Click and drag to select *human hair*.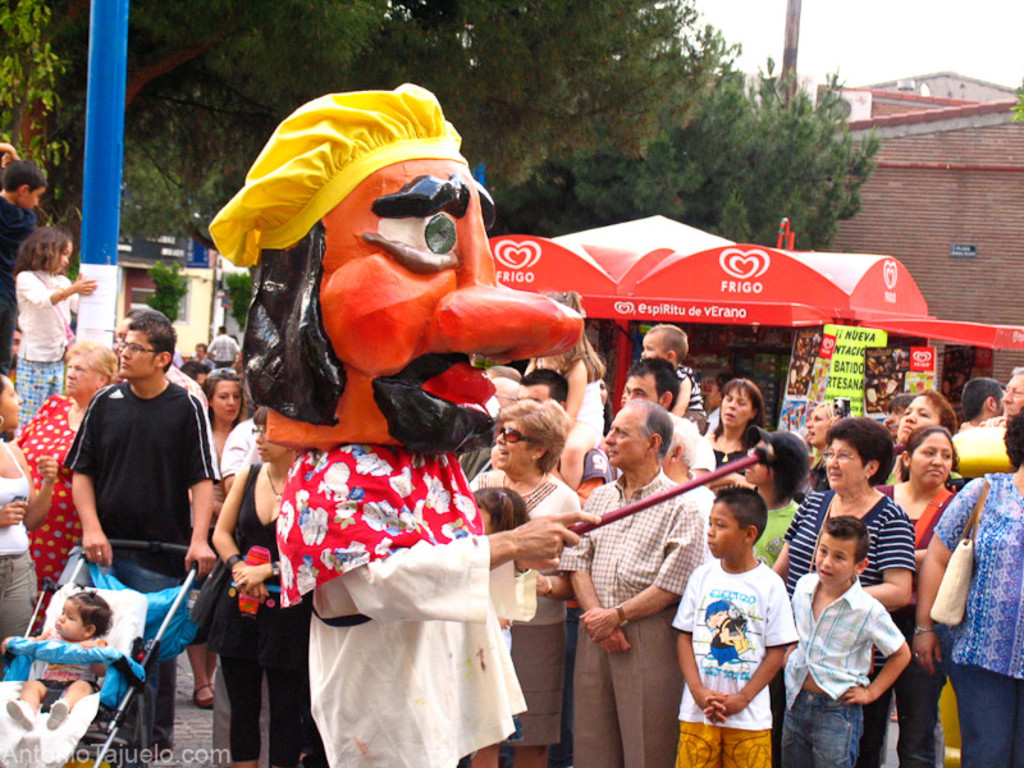
Selection: x1=122, y1=307, x2=170, y2=324.
